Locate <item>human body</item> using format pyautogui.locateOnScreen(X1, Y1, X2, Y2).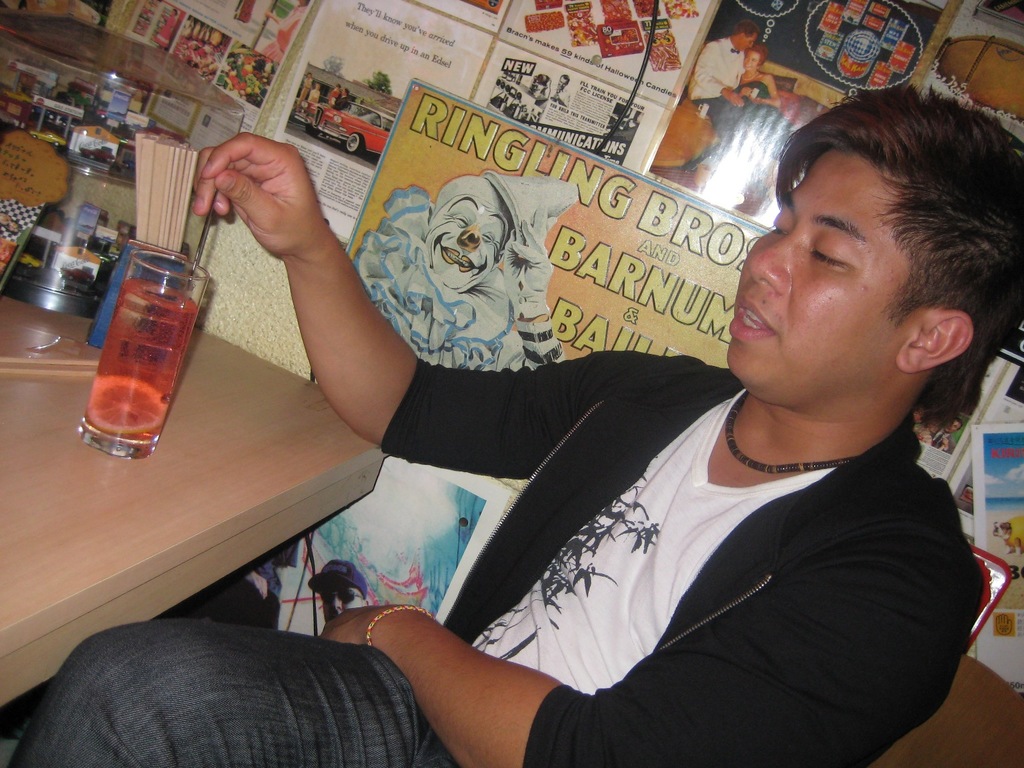
pyautogui.locateOnScreen(297, 71, 315, 102).
